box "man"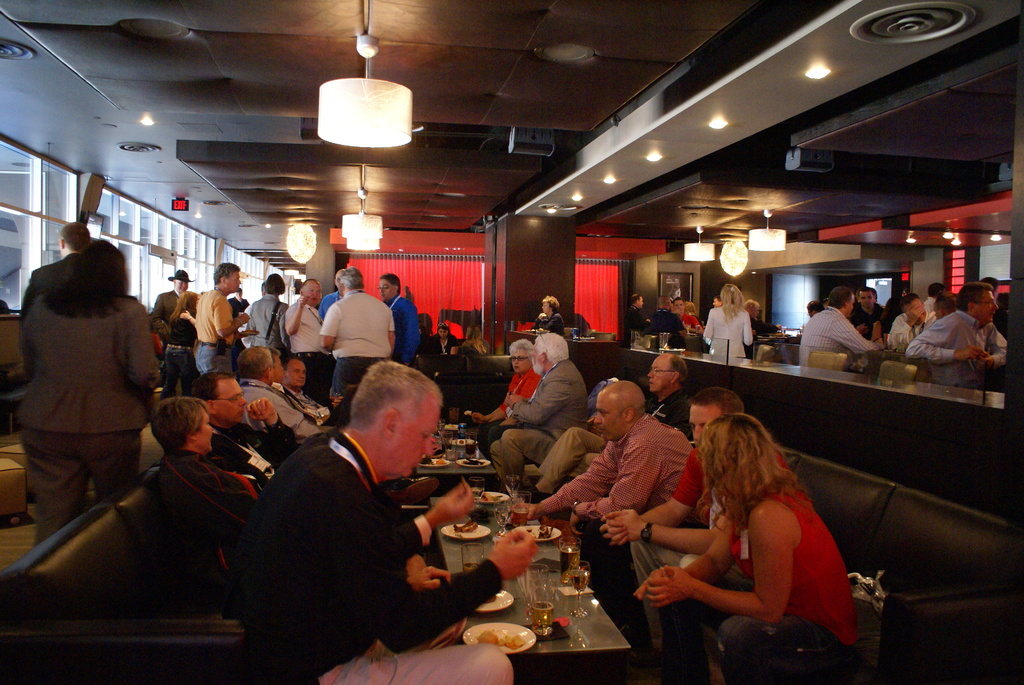
rect(596, 387, 748, 684)
